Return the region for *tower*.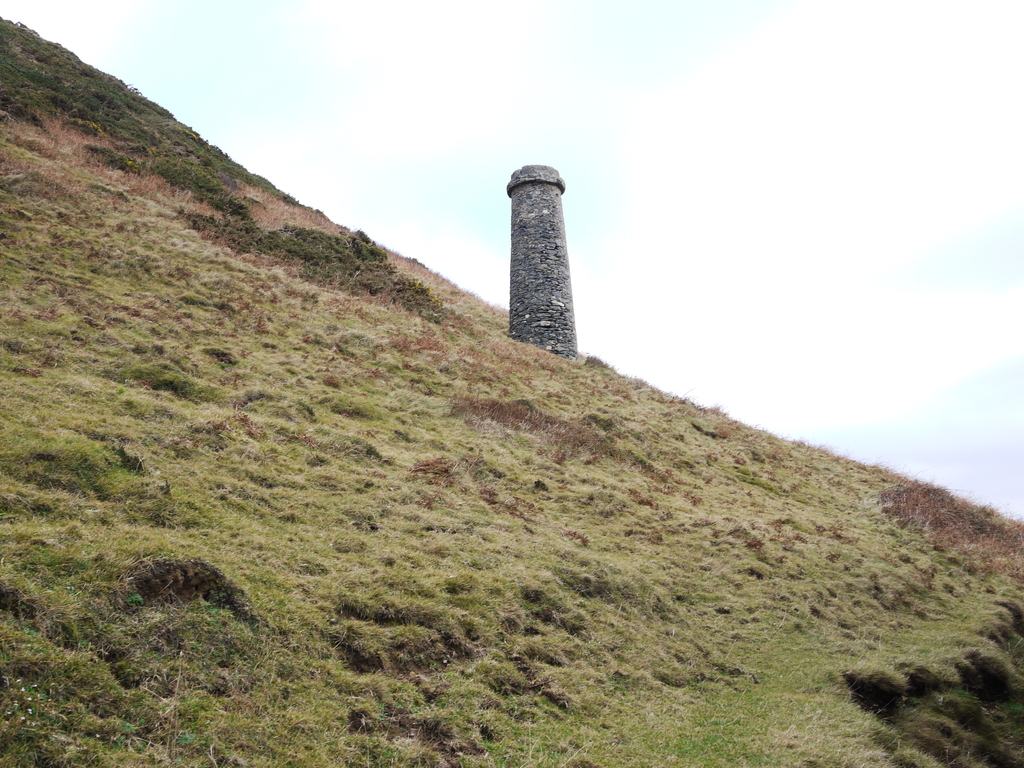
497:166:575:359.
